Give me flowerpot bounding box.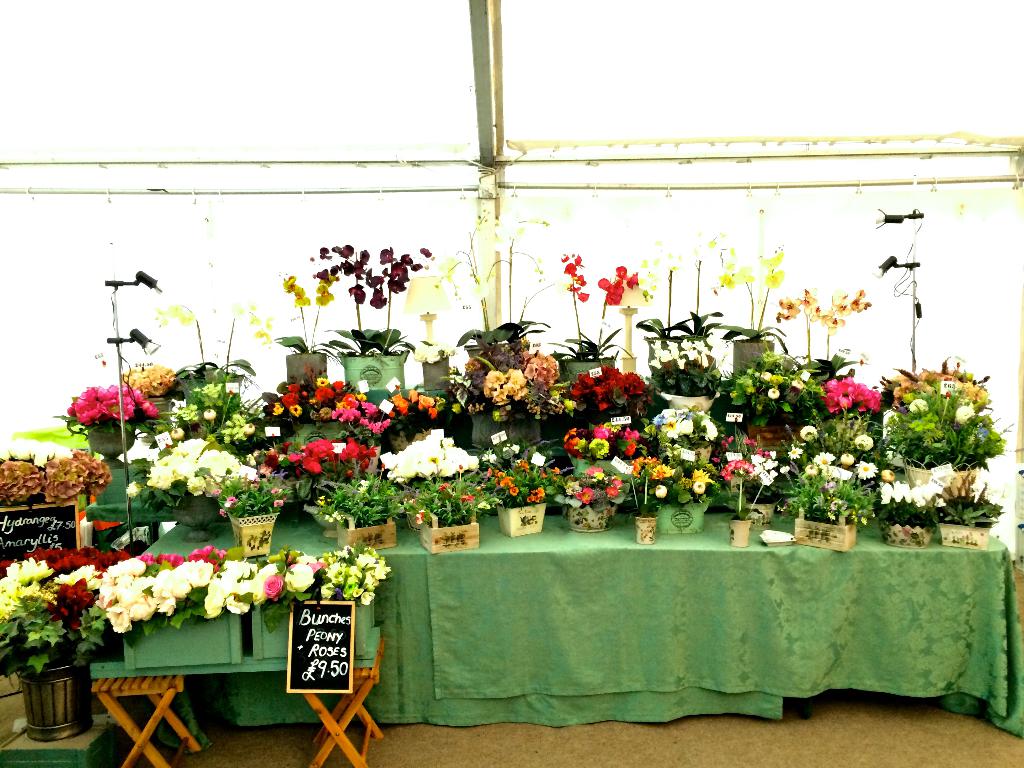
<bbox>652, 504, 707, 533</bbox>.
